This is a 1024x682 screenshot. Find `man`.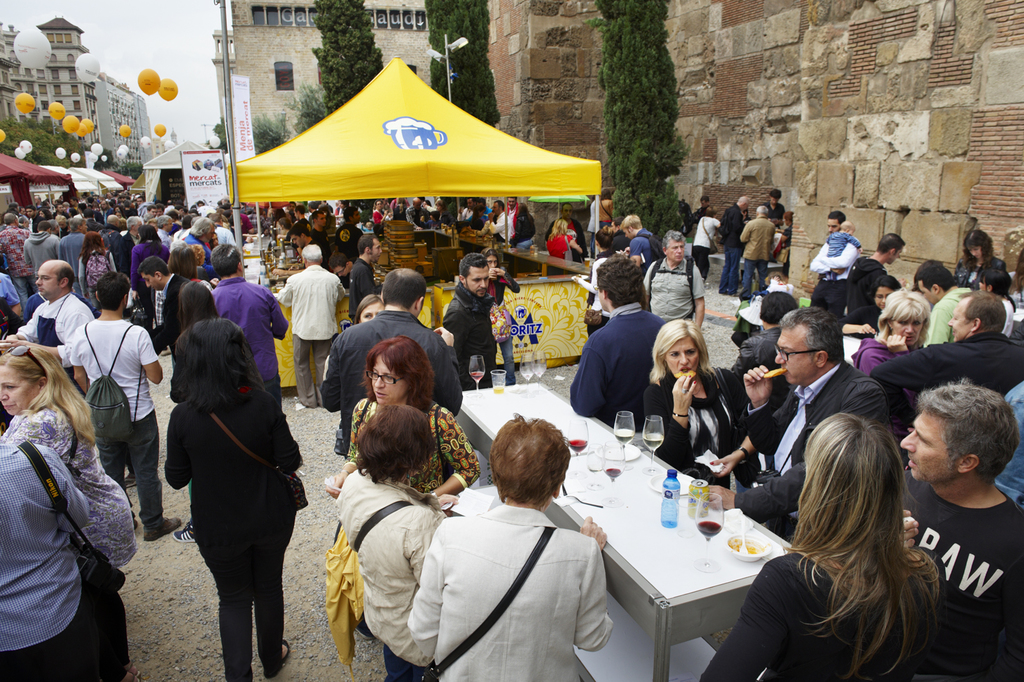
Bounding box: BBox(278, 245, 343, 407).
